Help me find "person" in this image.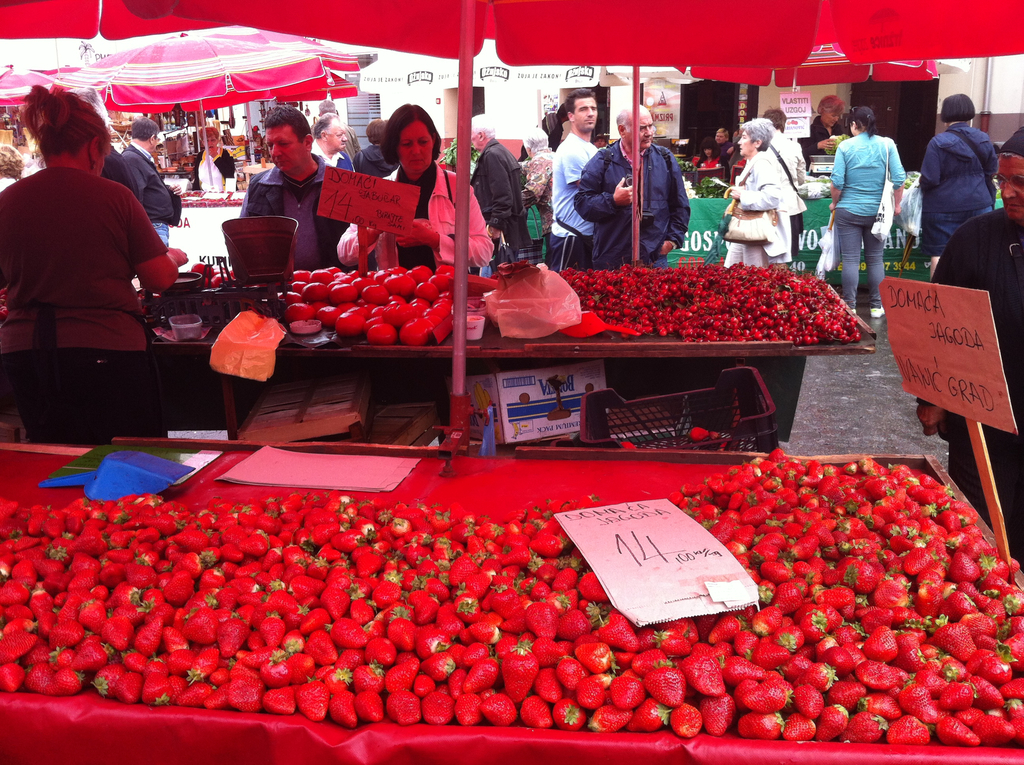
Found it: {"x1": 190, "y1": 127, "x2": 235, "y2": 197}.
